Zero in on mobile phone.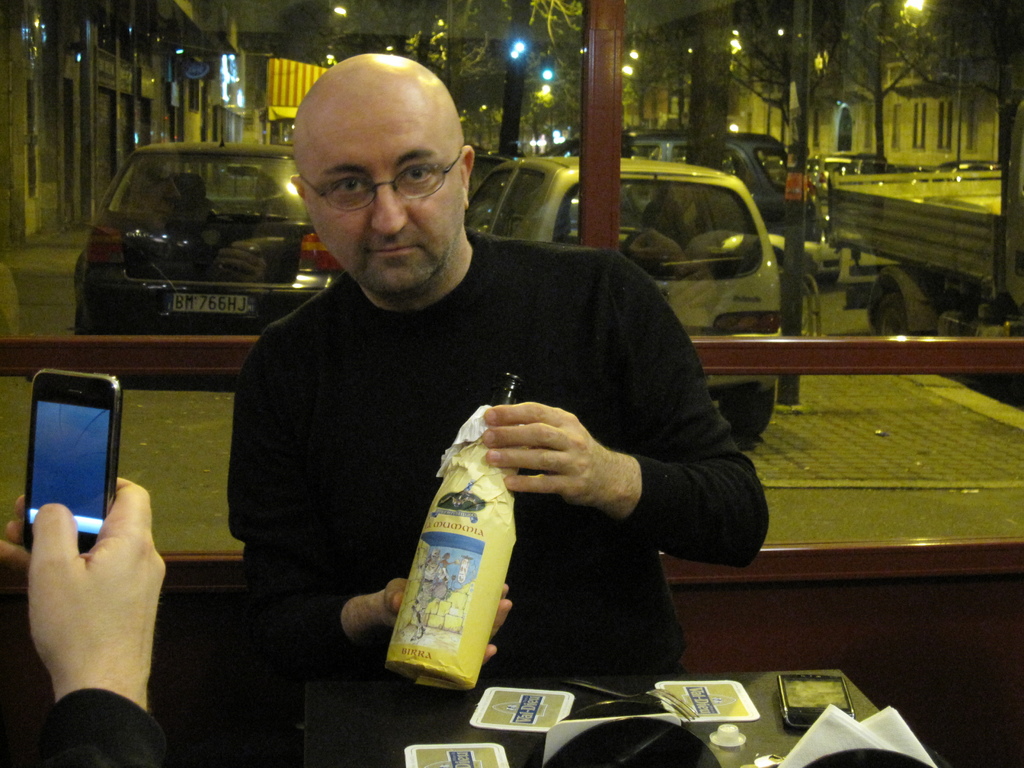
Zeroed in: 776/674/854/730.
